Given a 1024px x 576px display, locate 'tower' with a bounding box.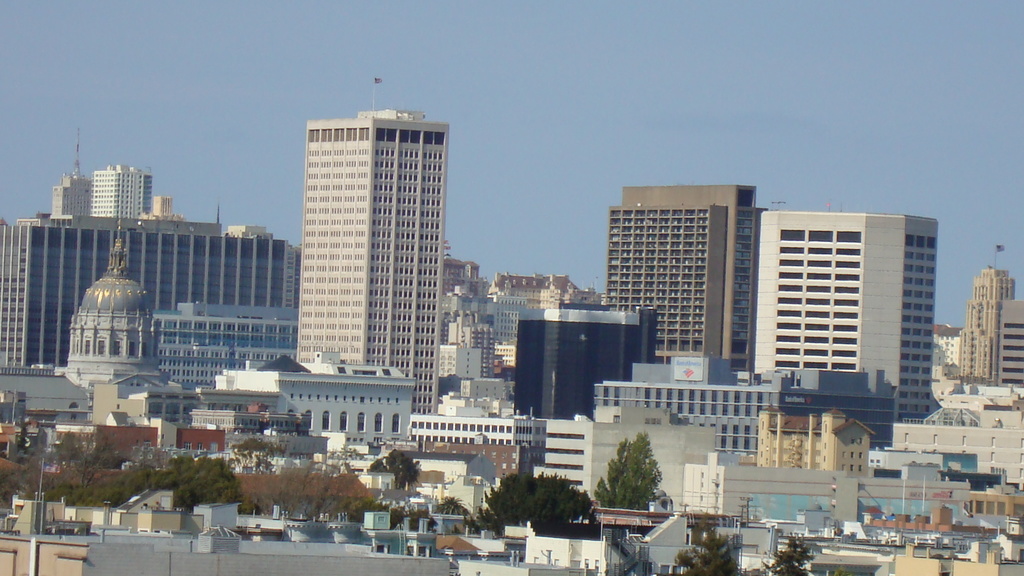
Located: bbox=[74, 254, 156, 418].
